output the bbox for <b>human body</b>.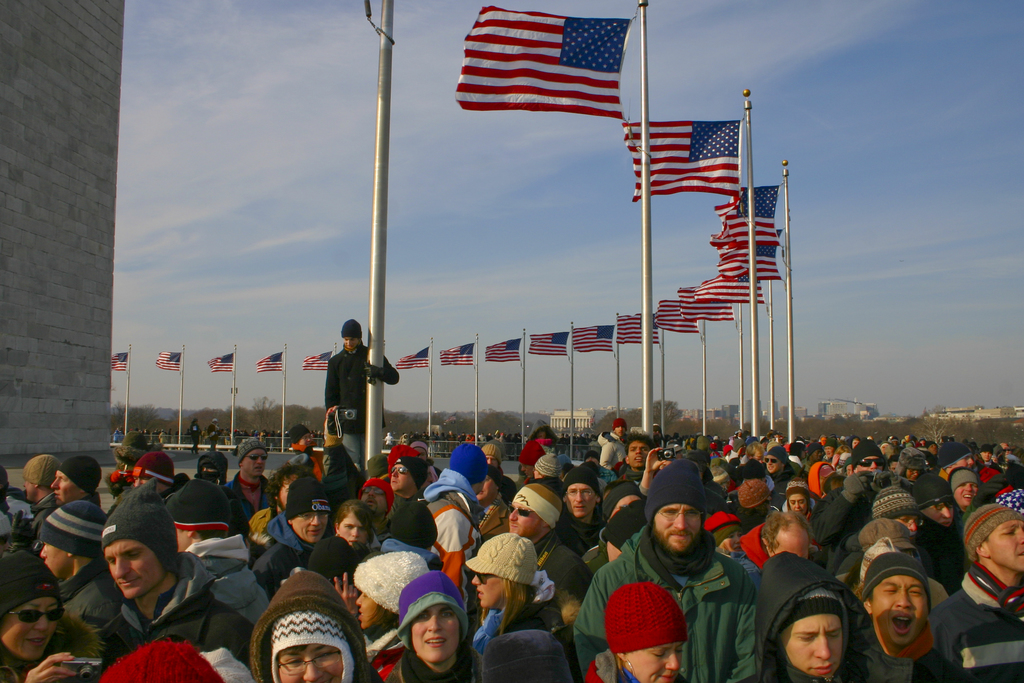
[x1=49, y1=456, x2=99, y2=507].
